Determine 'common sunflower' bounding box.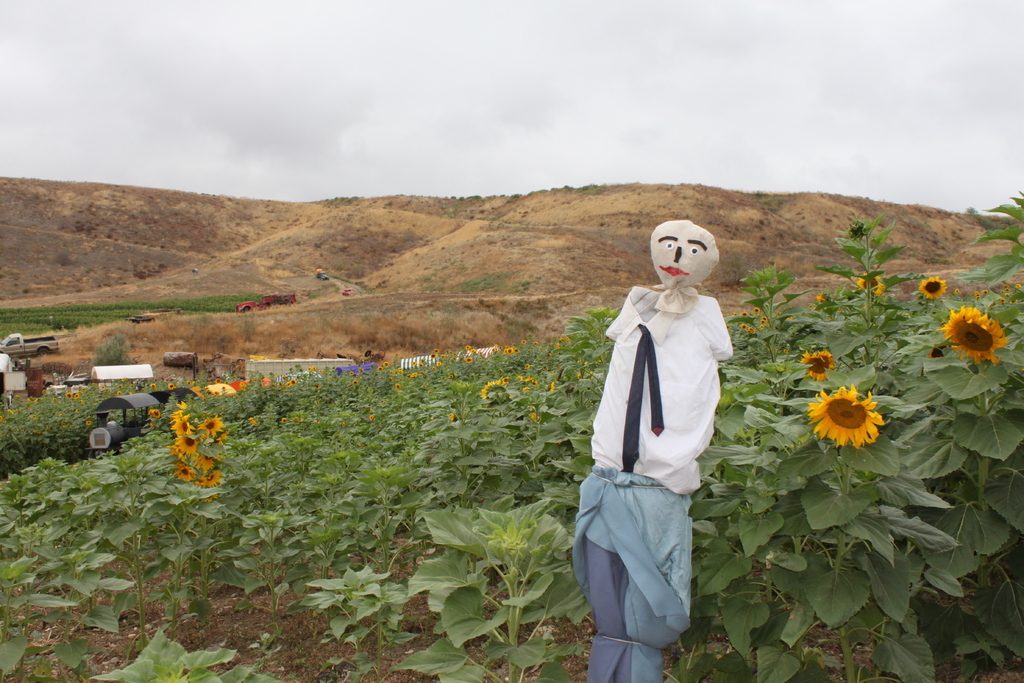
Determined: BBox(808, 386, 883, 447).
